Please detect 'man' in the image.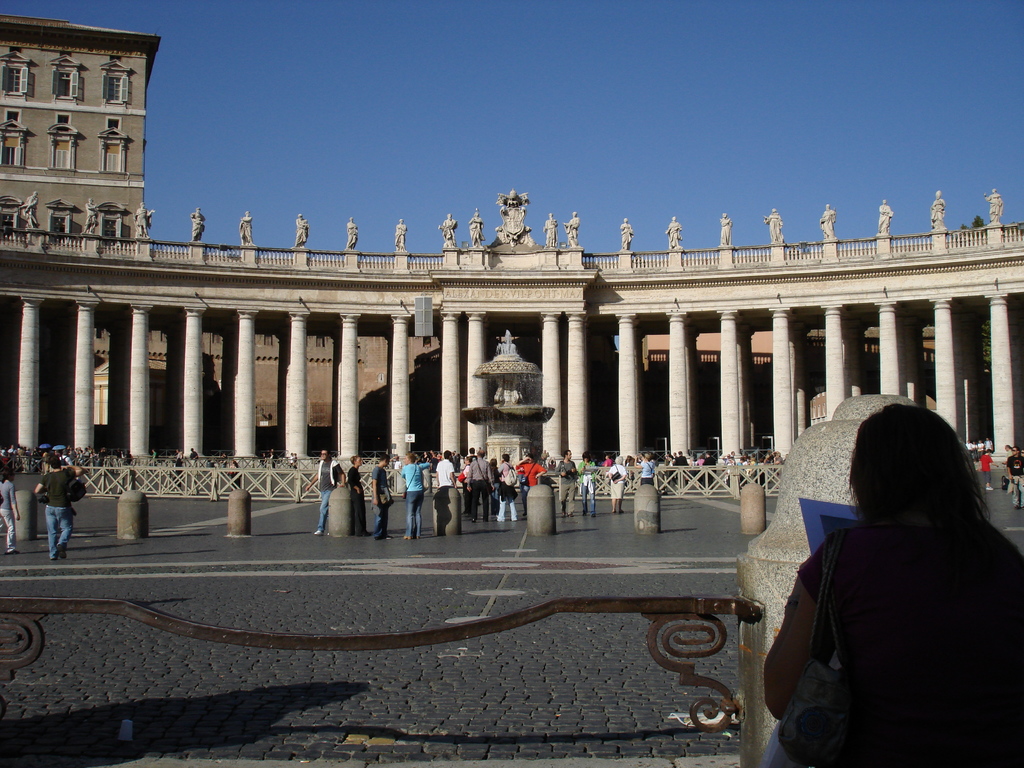
Rect(468, 448, 494, 524).
